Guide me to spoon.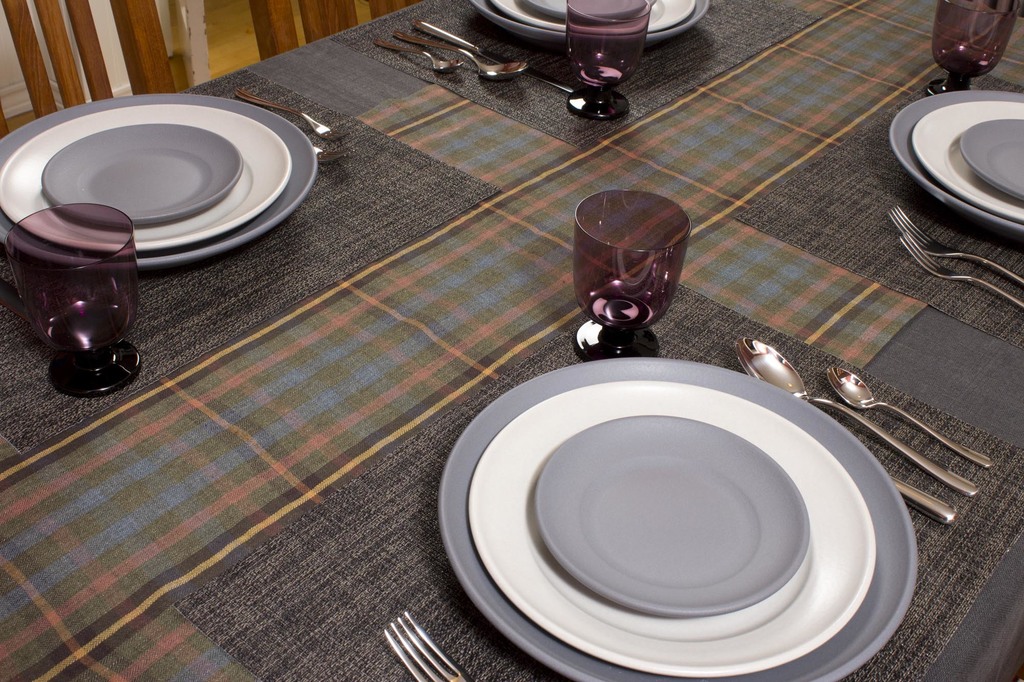
Guidance: box=[733, 338, 980, 498].
